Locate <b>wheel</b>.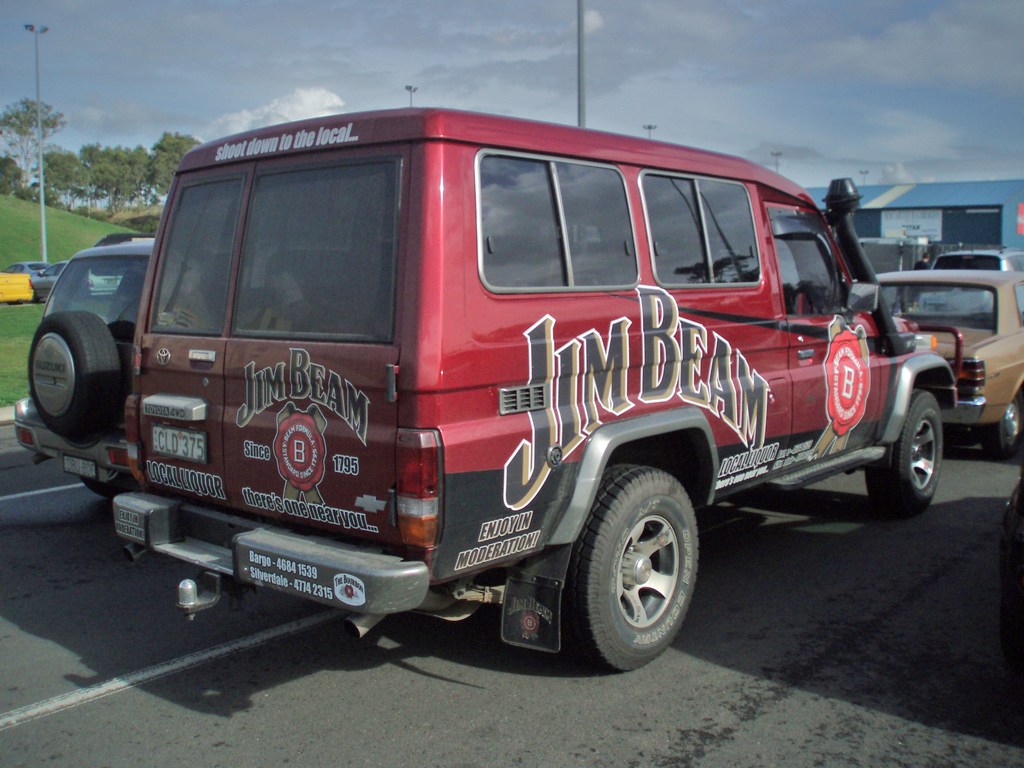
Bounding box: detection(988, 387, 1021, 458).
